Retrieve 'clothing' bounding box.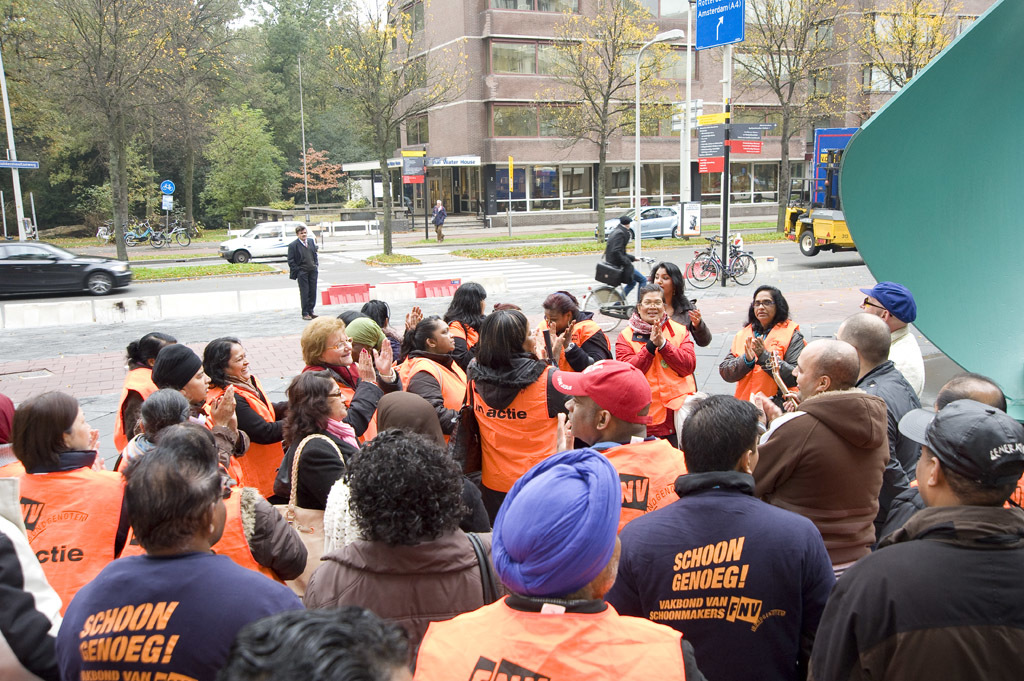
Bounding box: (left=889, top=318, right=929, bottom=402).
